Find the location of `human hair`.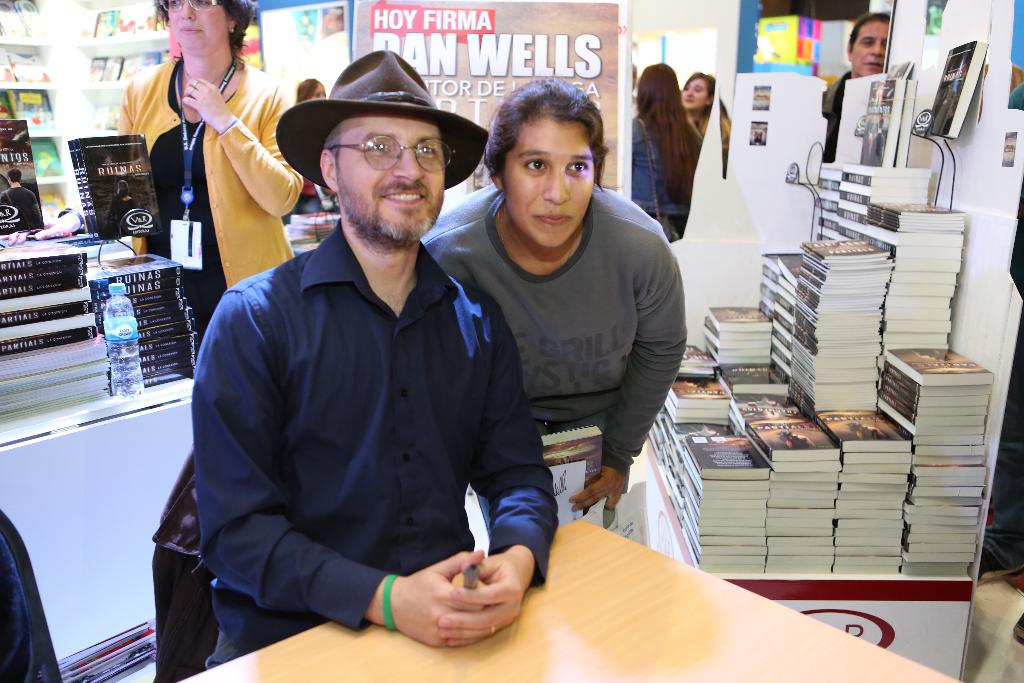
Location: {"left": 296, "top": 79, "right": 324, "bottom": 104}.
